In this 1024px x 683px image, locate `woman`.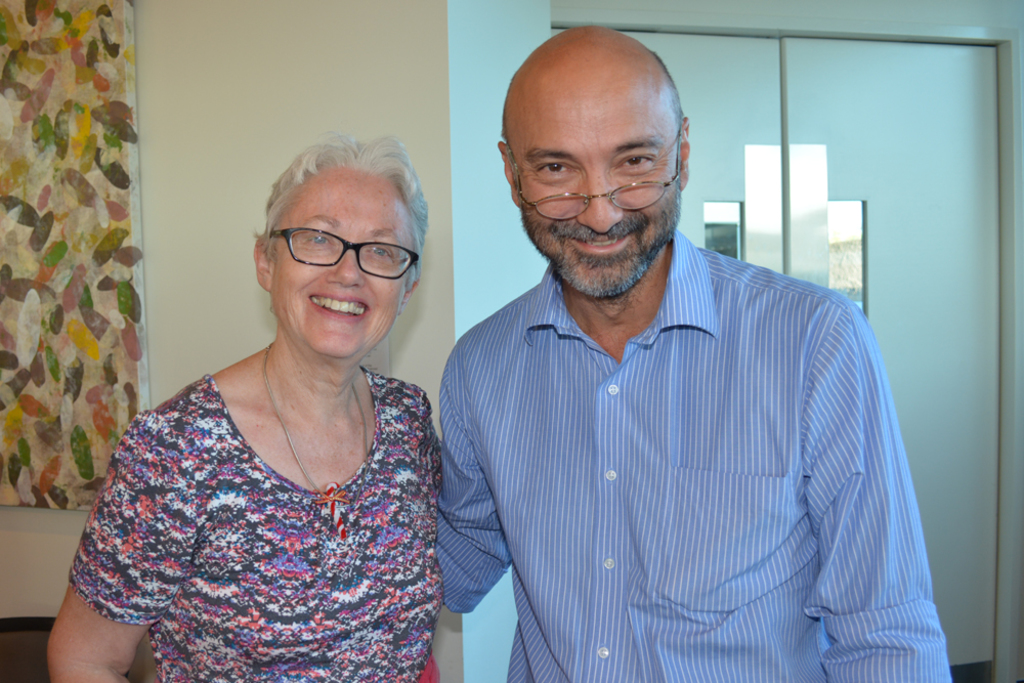
Bounding box: 52/144/480/675.
